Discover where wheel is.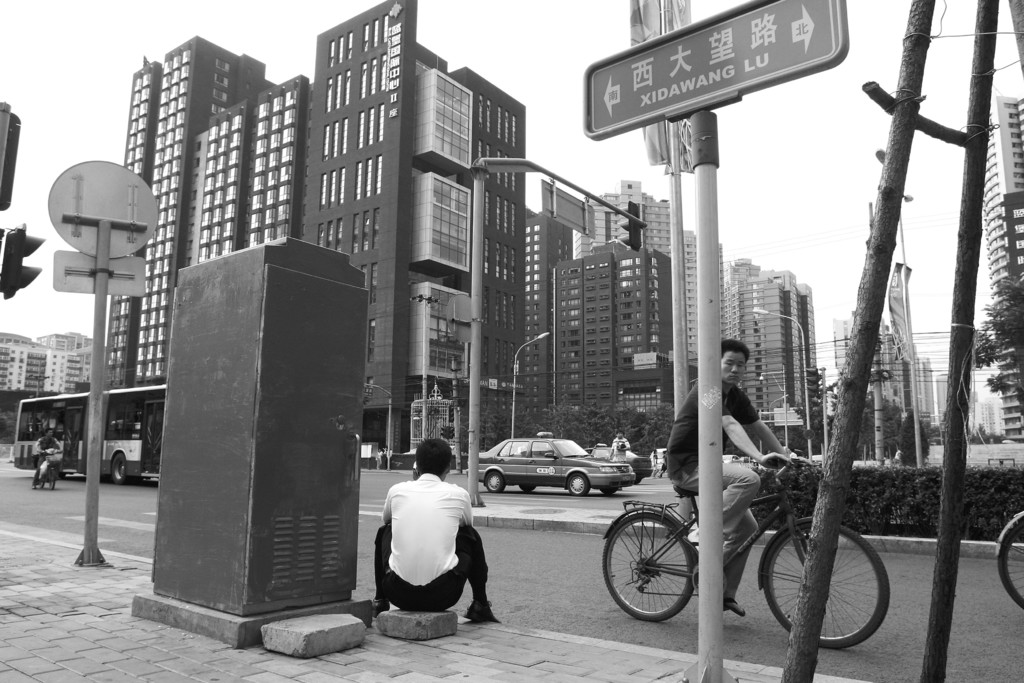
Discovered at {"x1": 50, "y1": 467, "x2": 56, "y2": 487}.
